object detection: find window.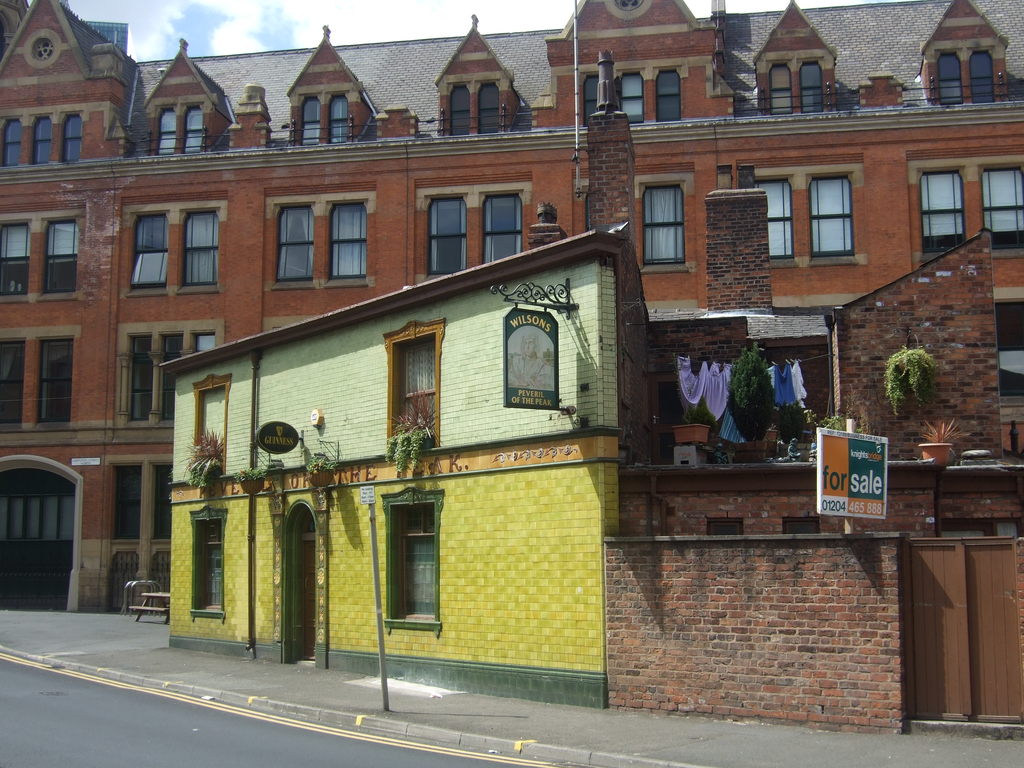
<region>300, 97, 351, 142</region>.
